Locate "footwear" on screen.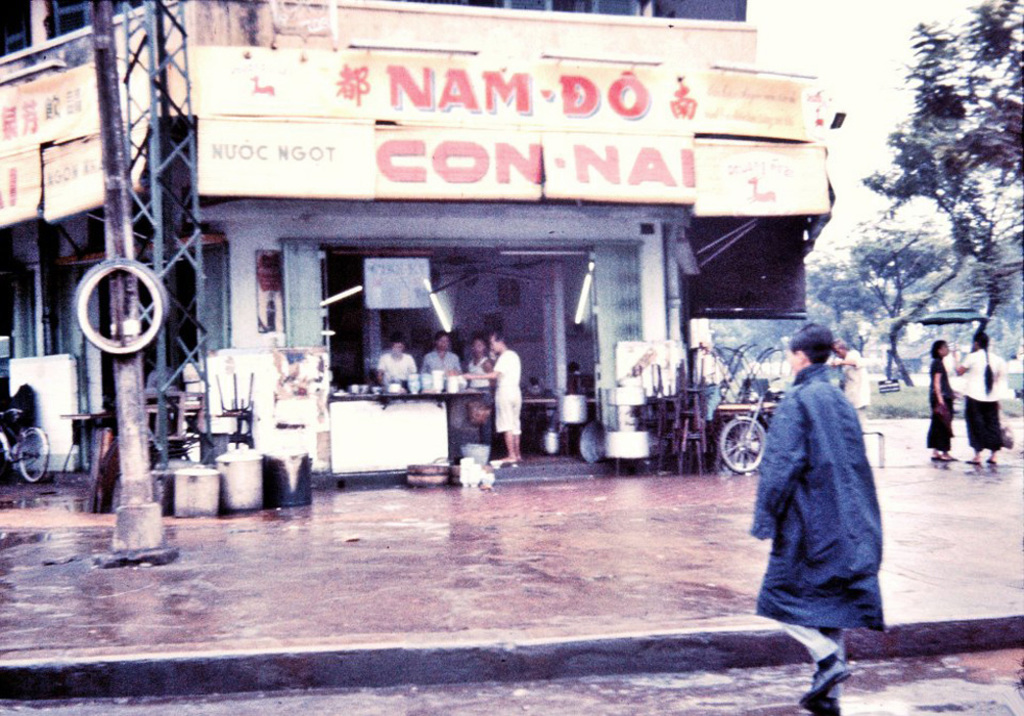
On screen at 941/452/960/464.
